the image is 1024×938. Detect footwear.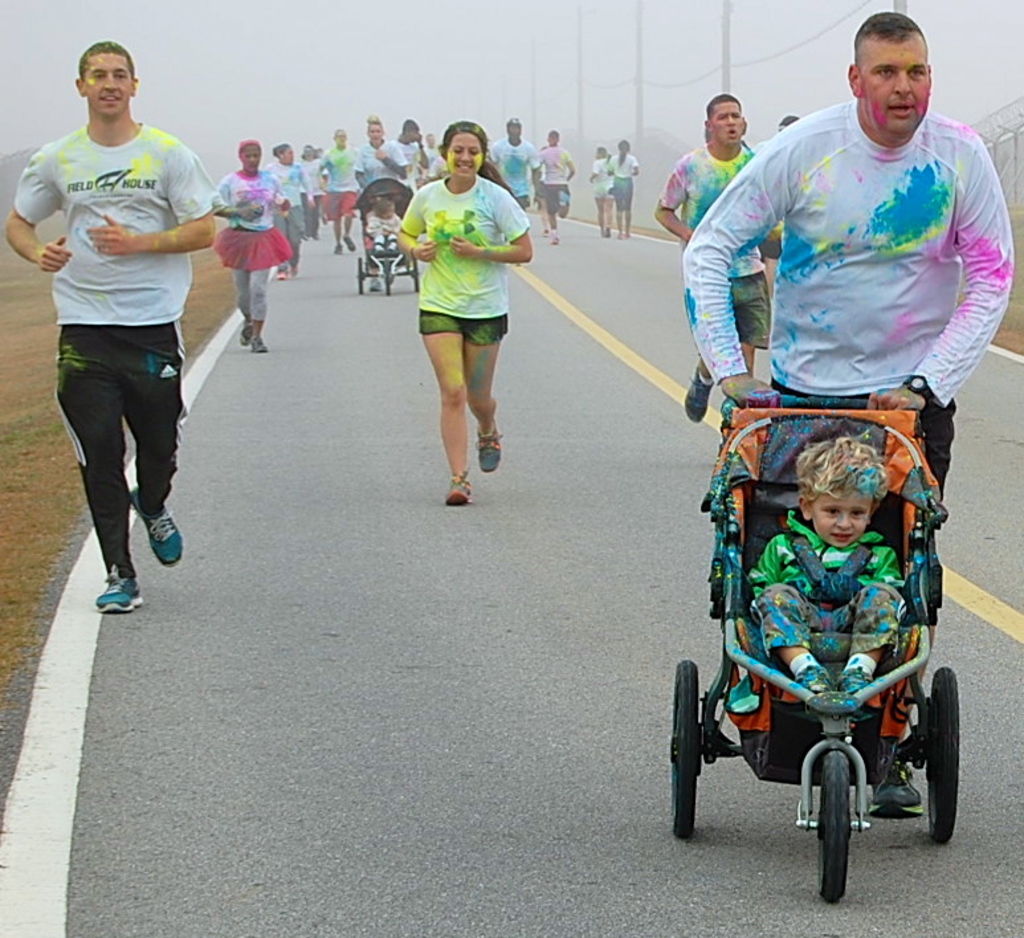
Detection: [x1=869, y1=753, x2=930, y2=825].
